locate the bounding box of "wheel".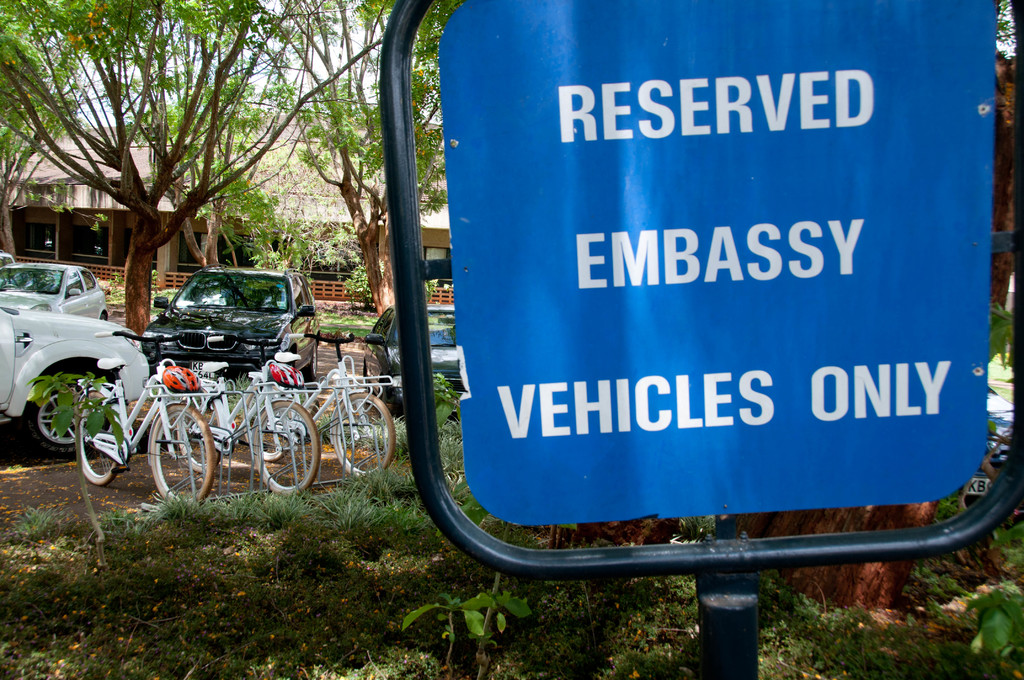
Bounding box: bbox=(150, 403, 216, 503).
